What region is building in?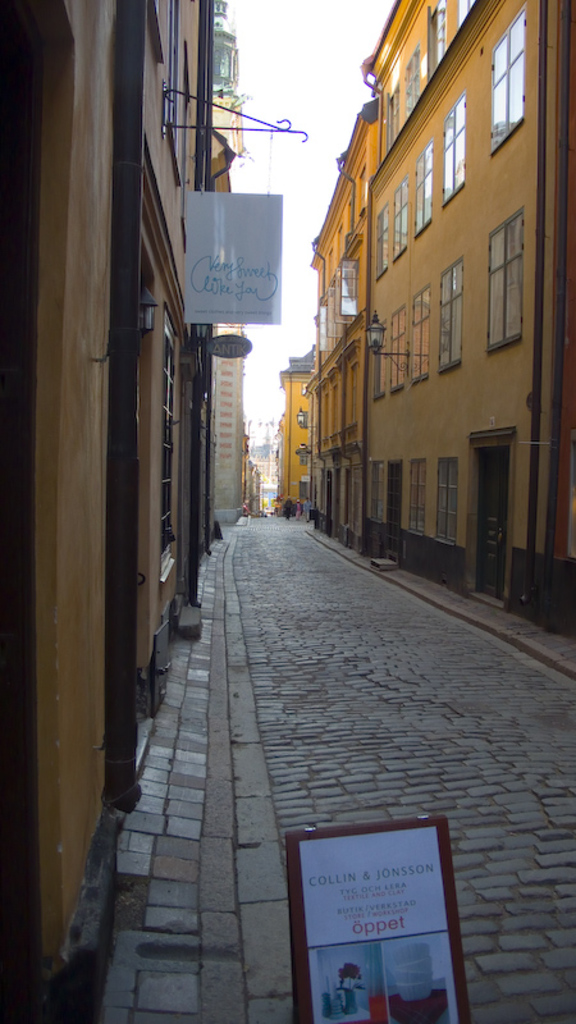
(x1=206, y1=343, x2=238, y2=513).
